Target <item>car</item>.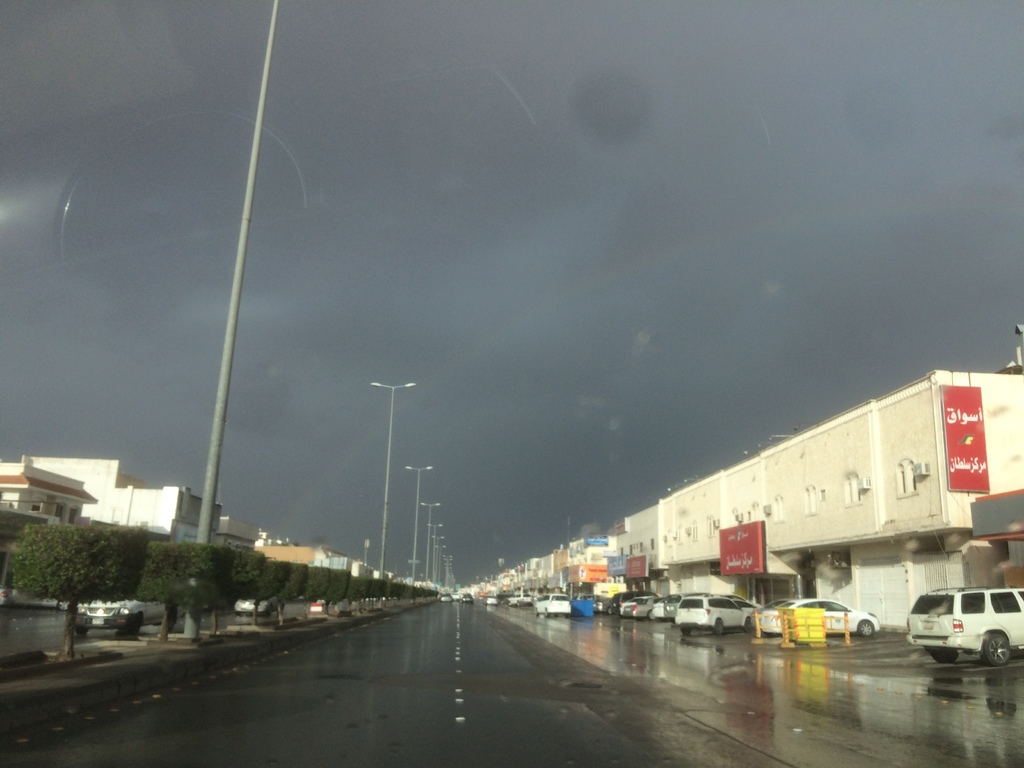
Target region: locate(535, 592, 568, 621).
